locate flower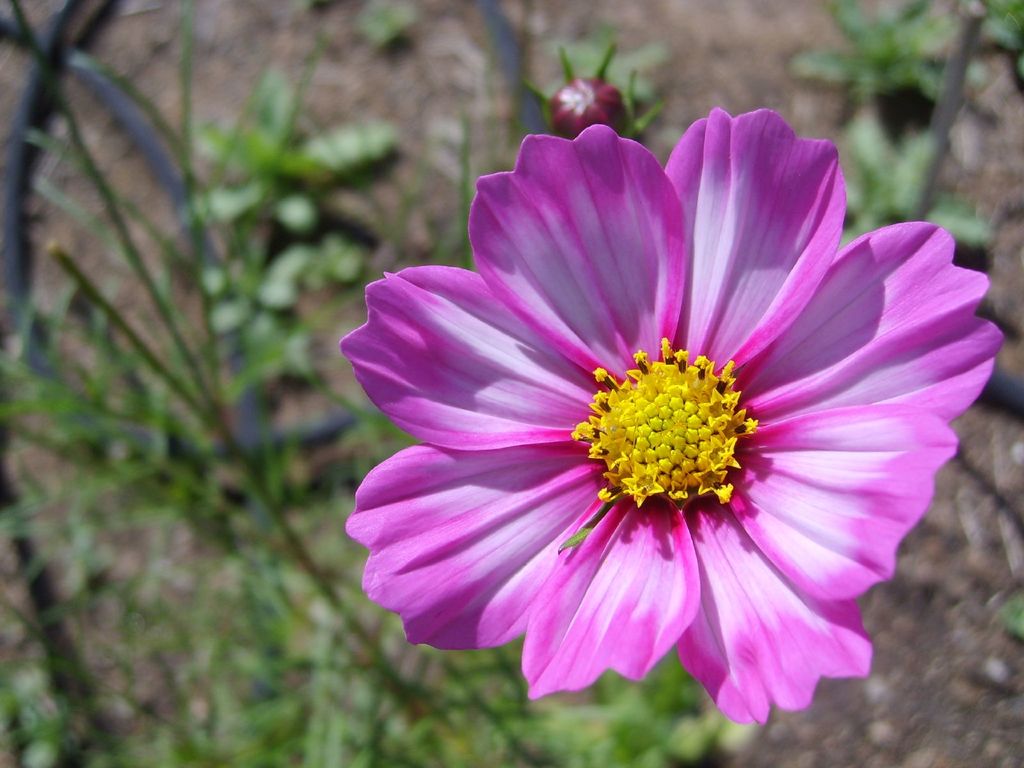
{"left": 312, "top": 116, "right": 989, "bottom": 764}
